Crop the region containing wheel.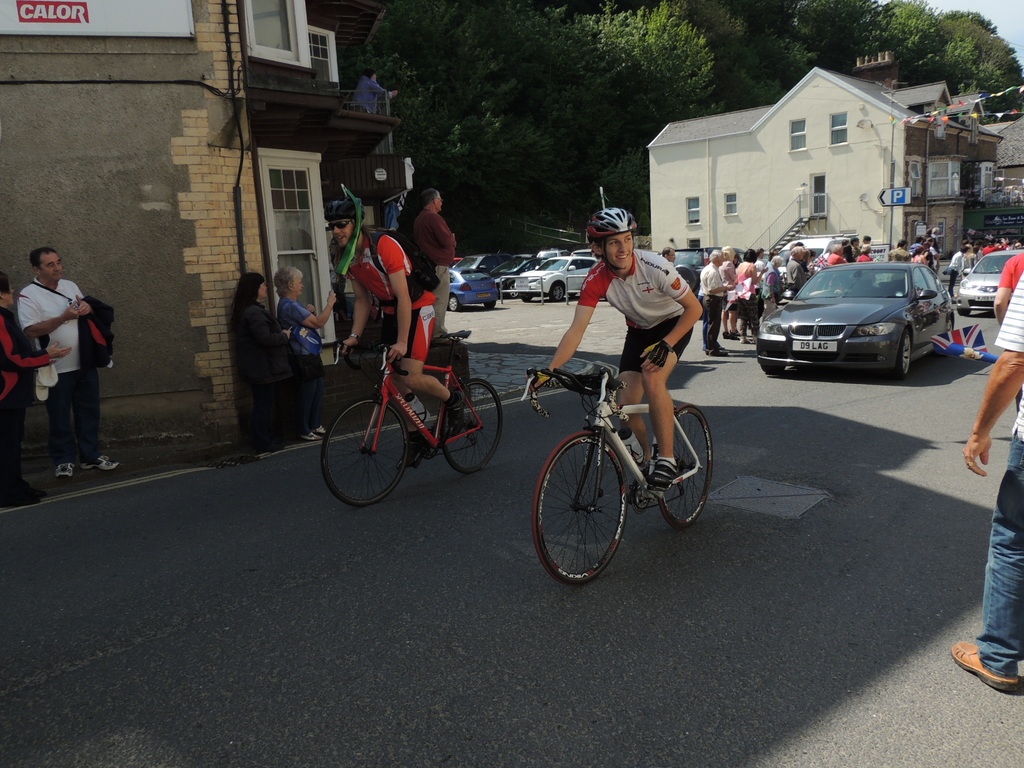
Crop region: crop(887, 331, 909, 380).
